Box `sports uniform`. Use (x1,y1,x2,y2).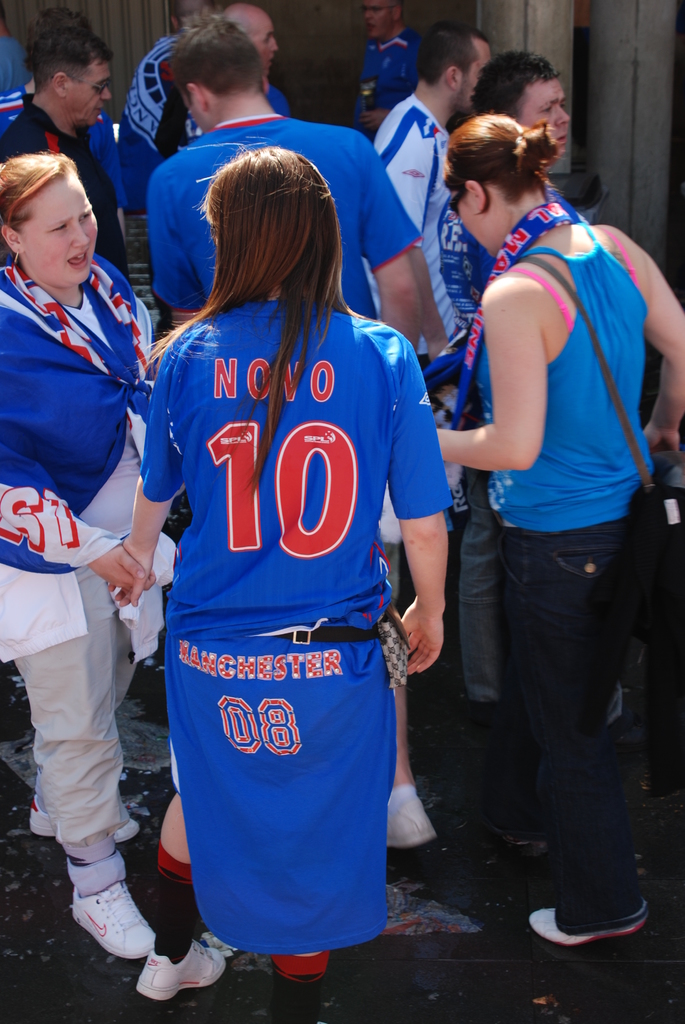
(3,104,131,279).
